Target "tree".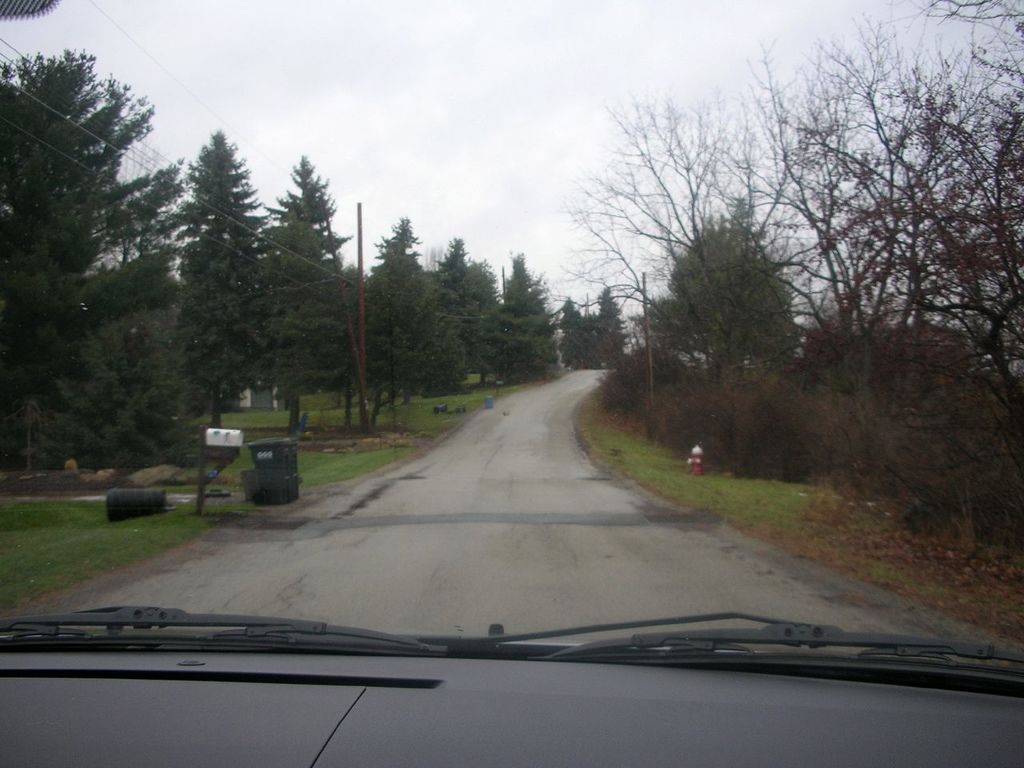
Target region: x1=810 y1=0 x2=1023 y2=549.
